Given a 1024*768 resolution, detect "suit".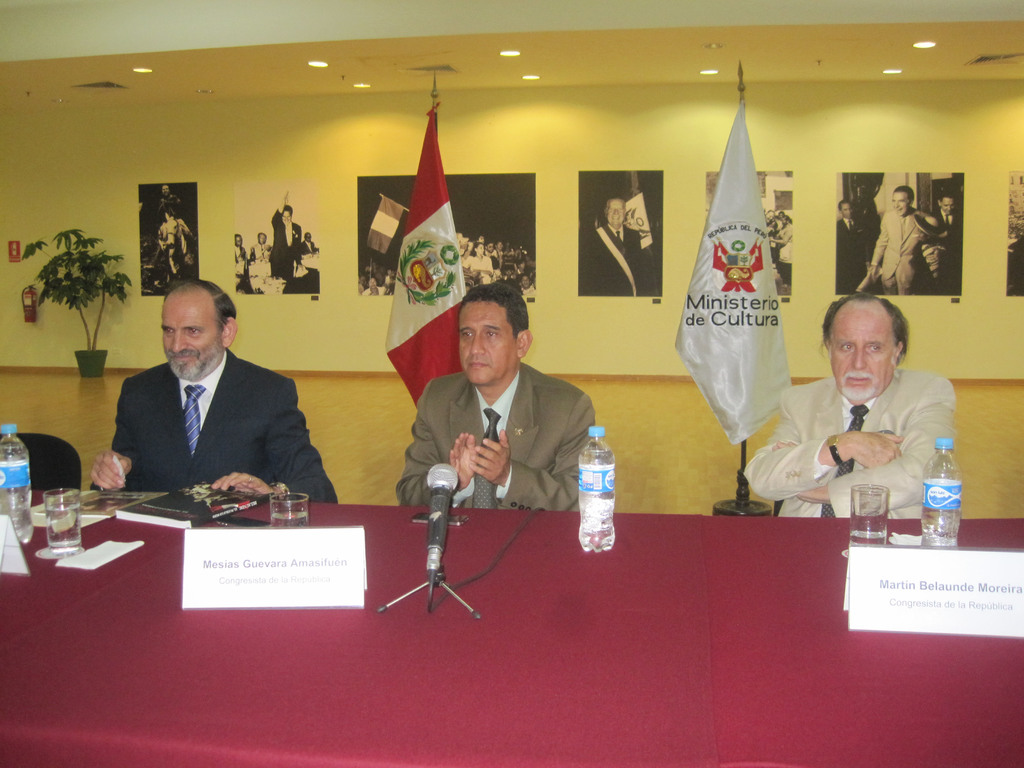
pyautogui.locateOnScreen(738, 367, 950, 522).
